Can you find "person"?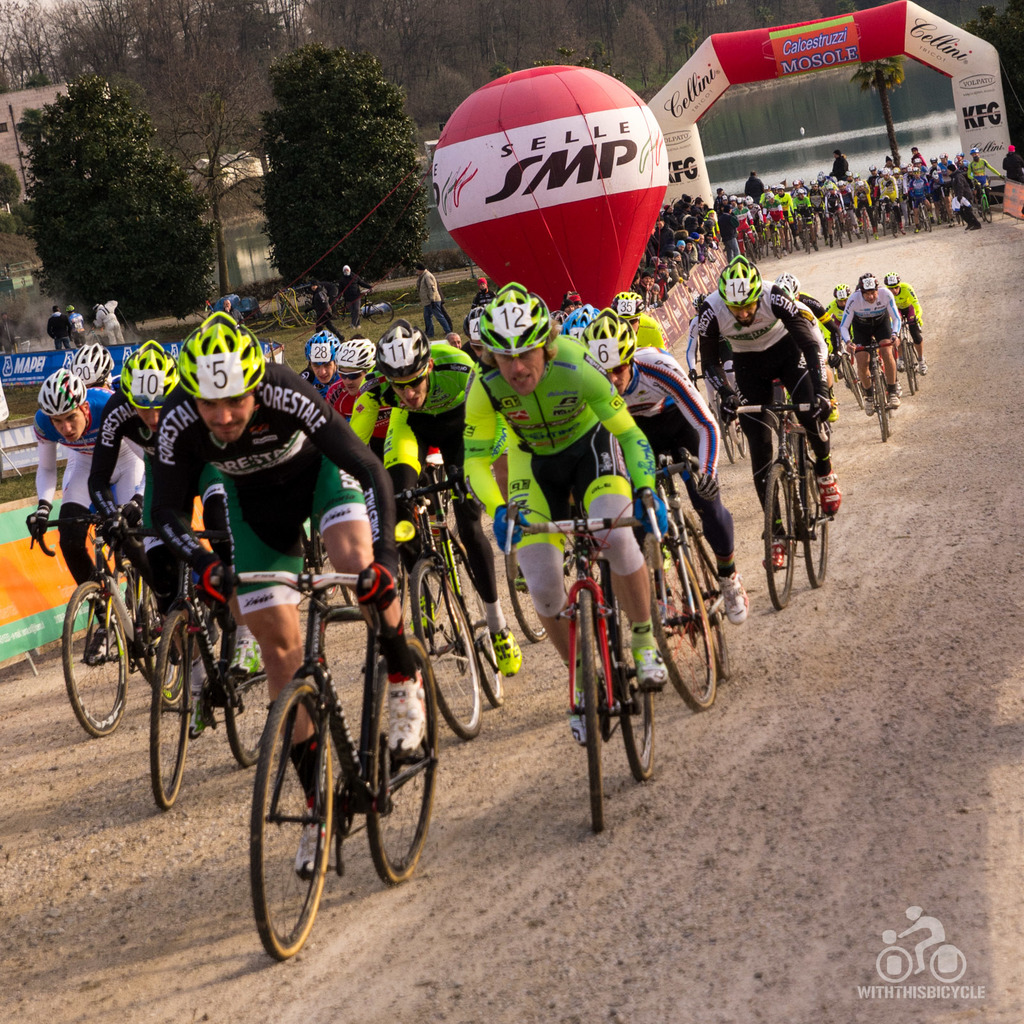
Yes, bounding box: [302,281,319,319].
